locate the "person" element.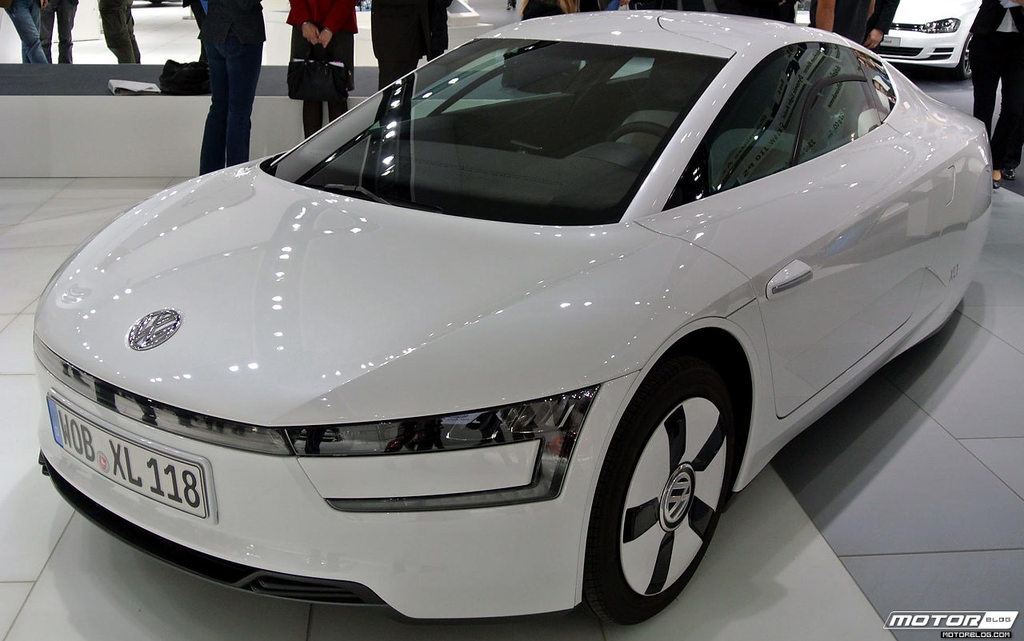
Element bbox: x1=95, y1=0, x2=144, y2=64.
